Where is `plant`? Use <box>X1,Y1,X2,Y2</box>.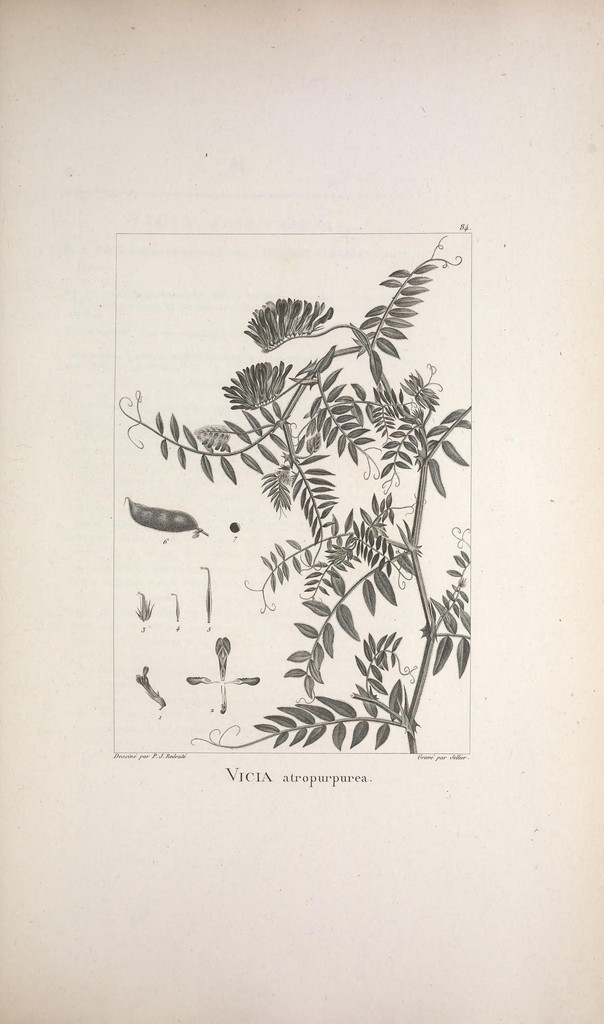
<box>173,244,483,738</box>.
